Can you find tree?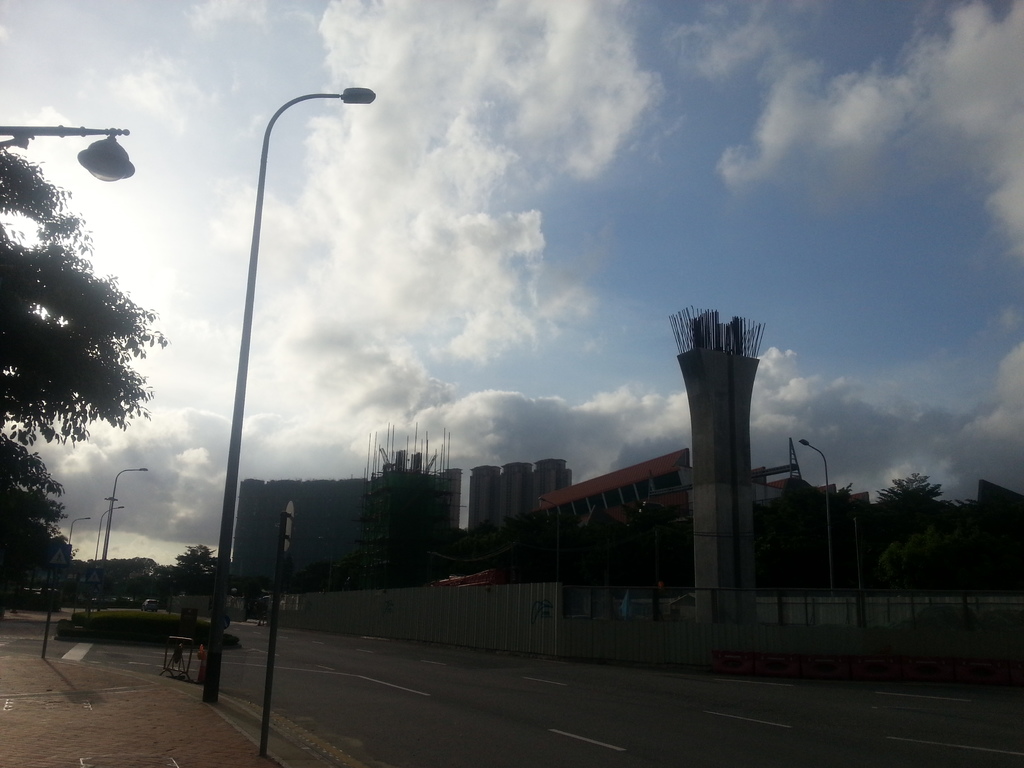
Yes, bounding box: bbox(15, 125, 175, 609).
